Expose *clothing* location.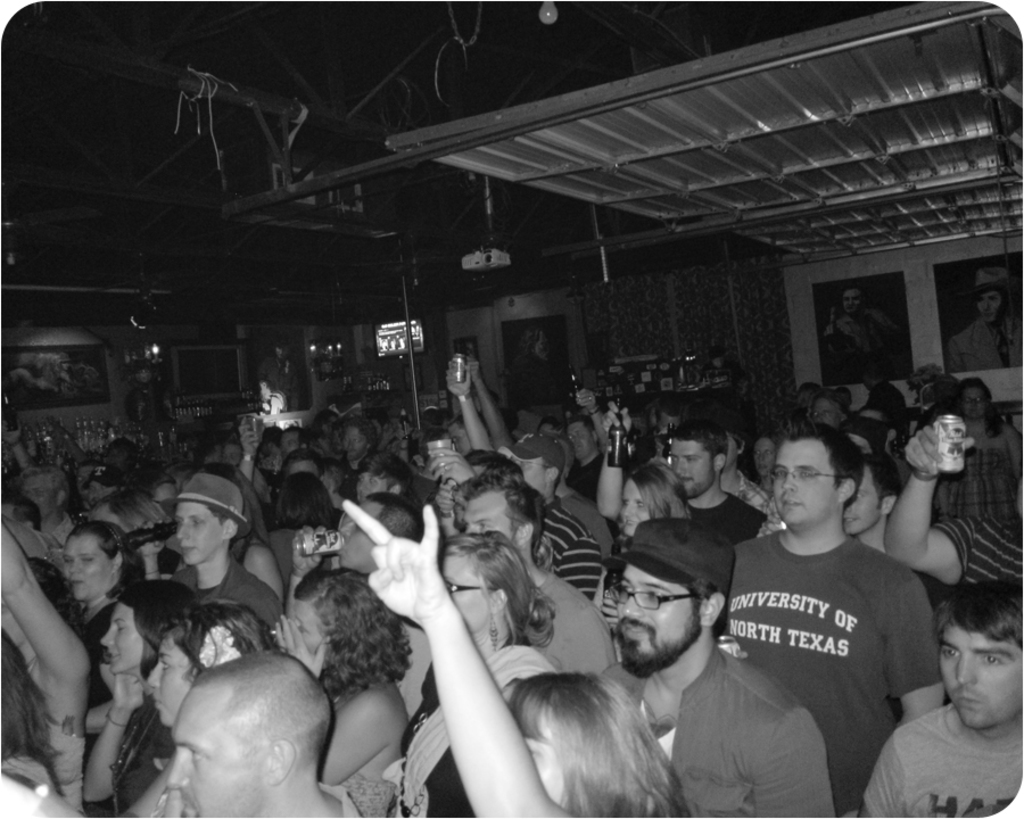
Exposed at BBox(595, 638, 829, 818).
